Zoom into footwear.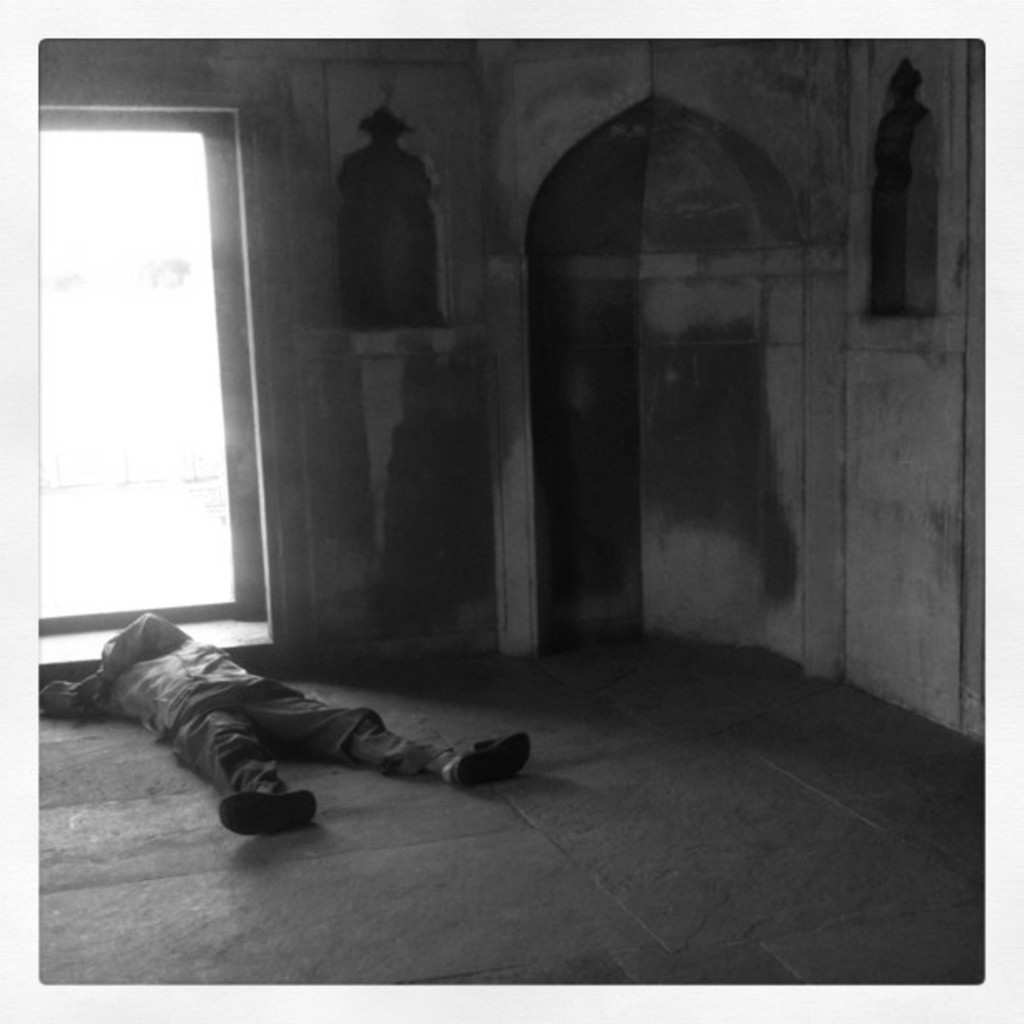
Zoom target: [x1=212, y1=790, x2=315, y2=835].
